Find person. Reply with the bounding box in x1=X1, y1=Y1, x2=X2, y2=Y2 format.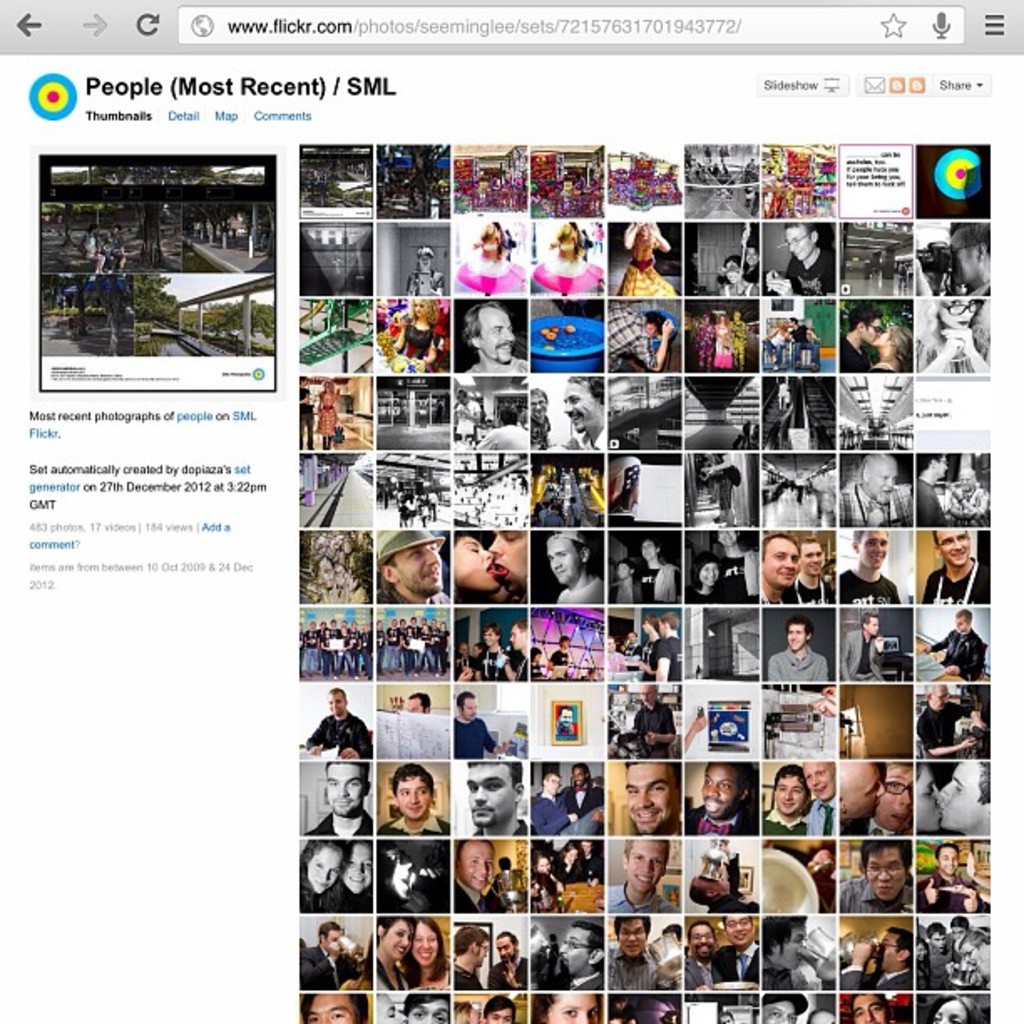
x1=783, y1=539, x2=830, y2=601.
